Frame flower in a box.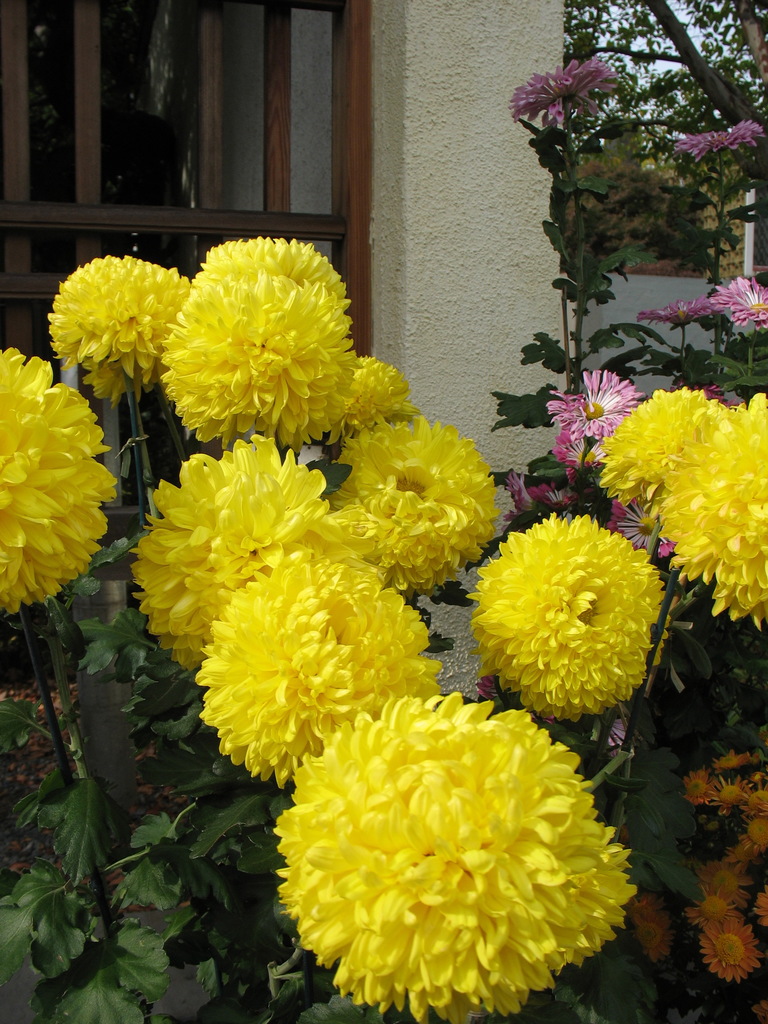
{"left": 703, "top": 272, "right": 758, "bottom": 317}.
